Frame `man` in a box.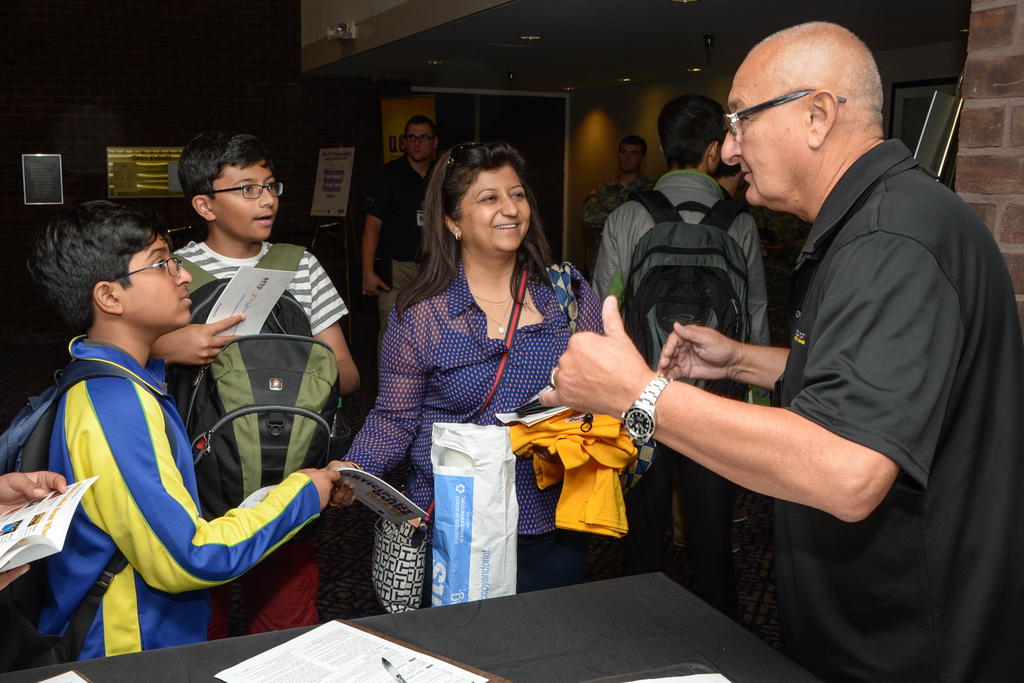
(625,0,995,654).
